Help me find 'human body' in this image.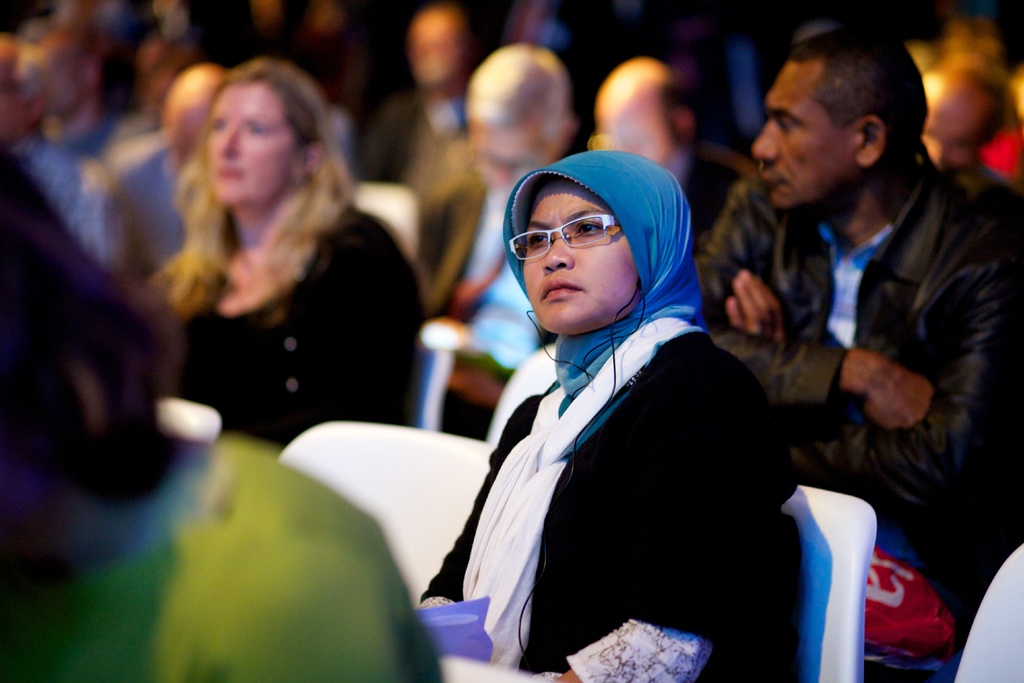
Found it: locate(286, 0, 372, 113).
